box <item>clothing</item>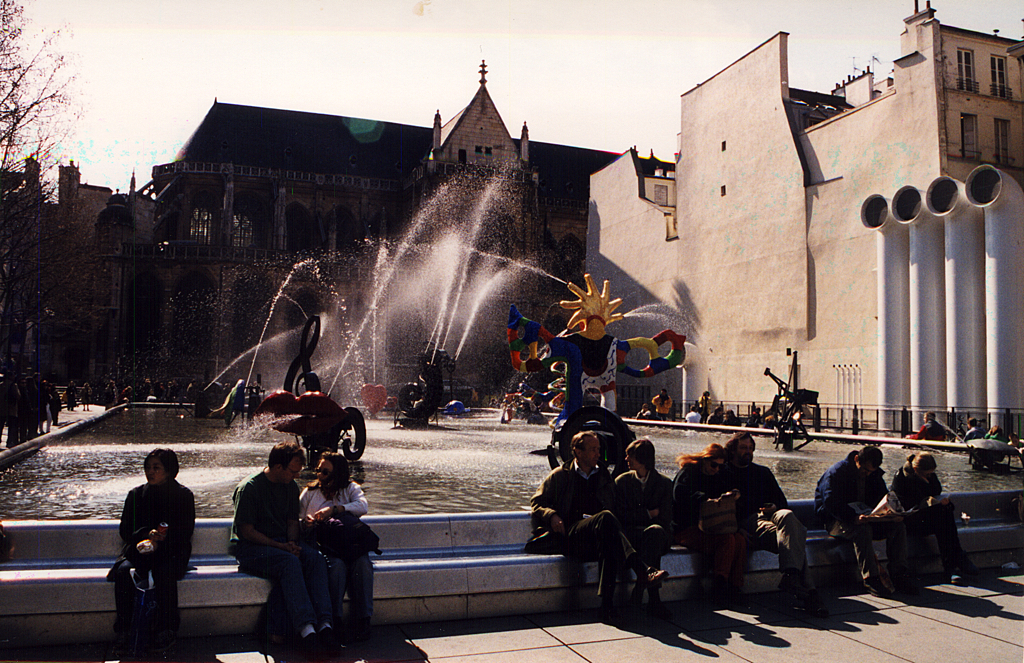
region(813, 453, 889, 594)
